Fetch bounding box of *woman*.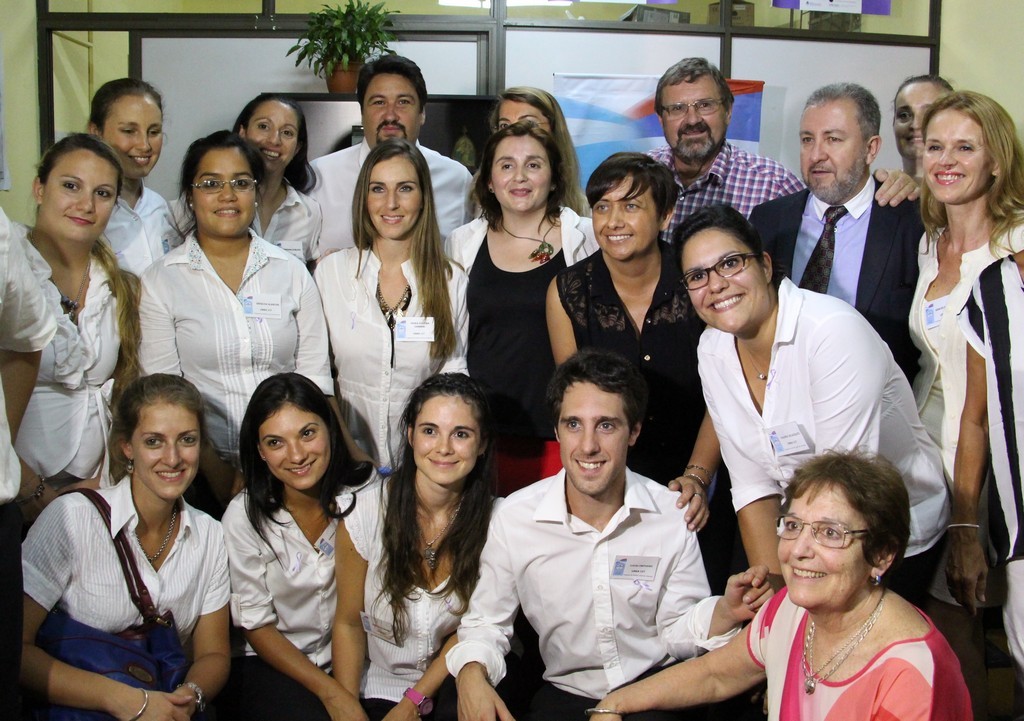
Bbox: bbox=[714, 435, 976, 720].
